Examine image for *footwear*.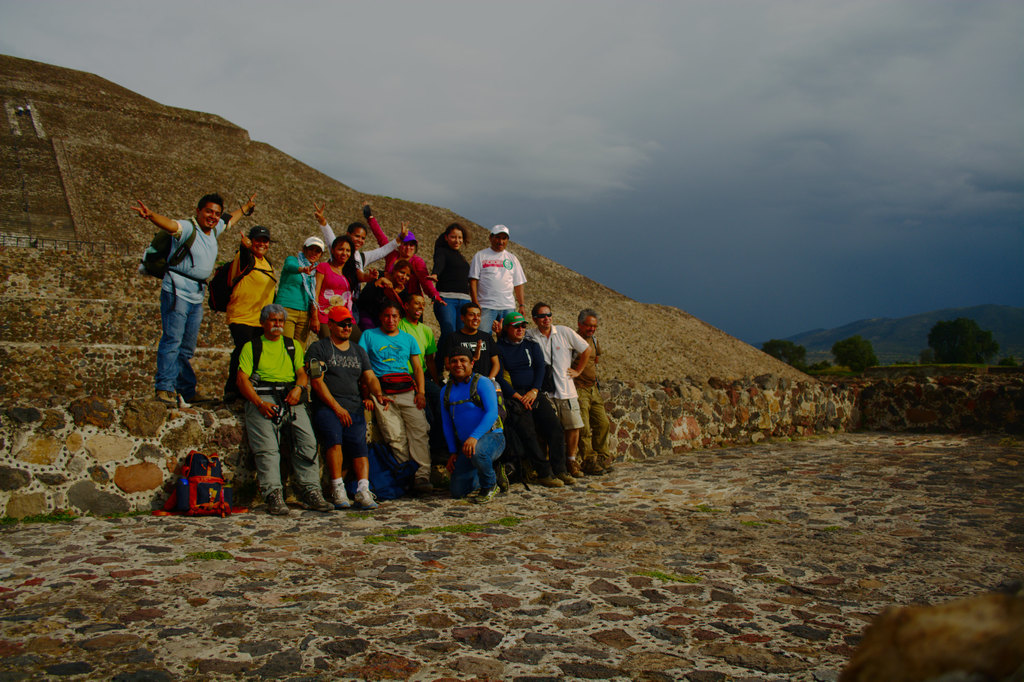
Examination result: box=[555, 469, 577, 484].
